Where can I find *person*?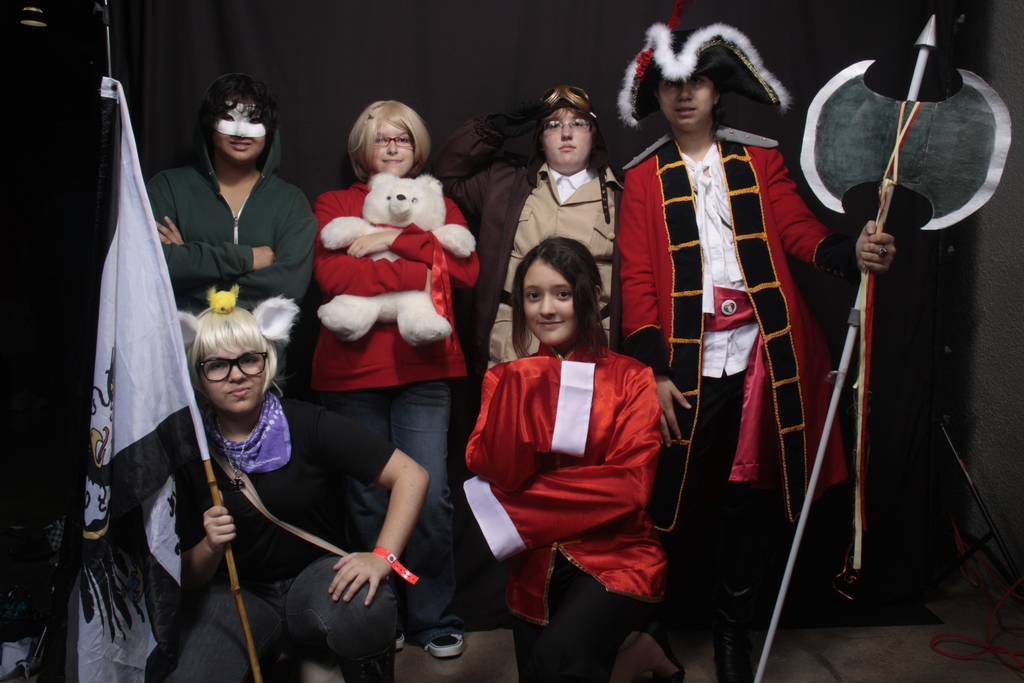
You can find it at l=637, t=0, r=823, b=634.
